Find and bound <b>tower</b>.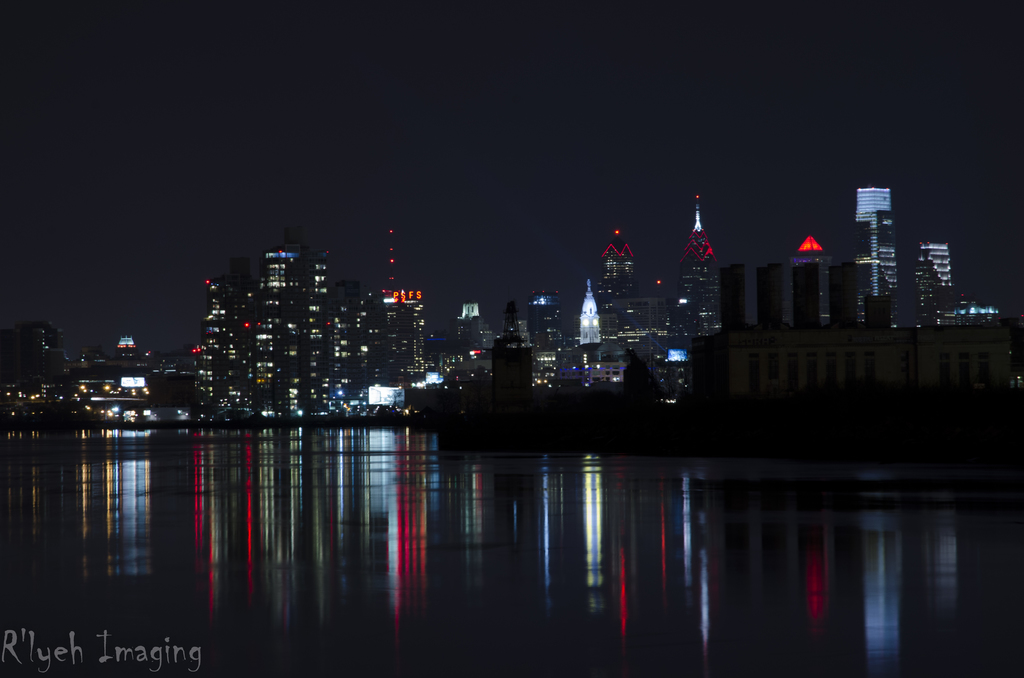
Bound: {"x1": 531, "y1": 295, "x2": 559, "y2": 348}.
